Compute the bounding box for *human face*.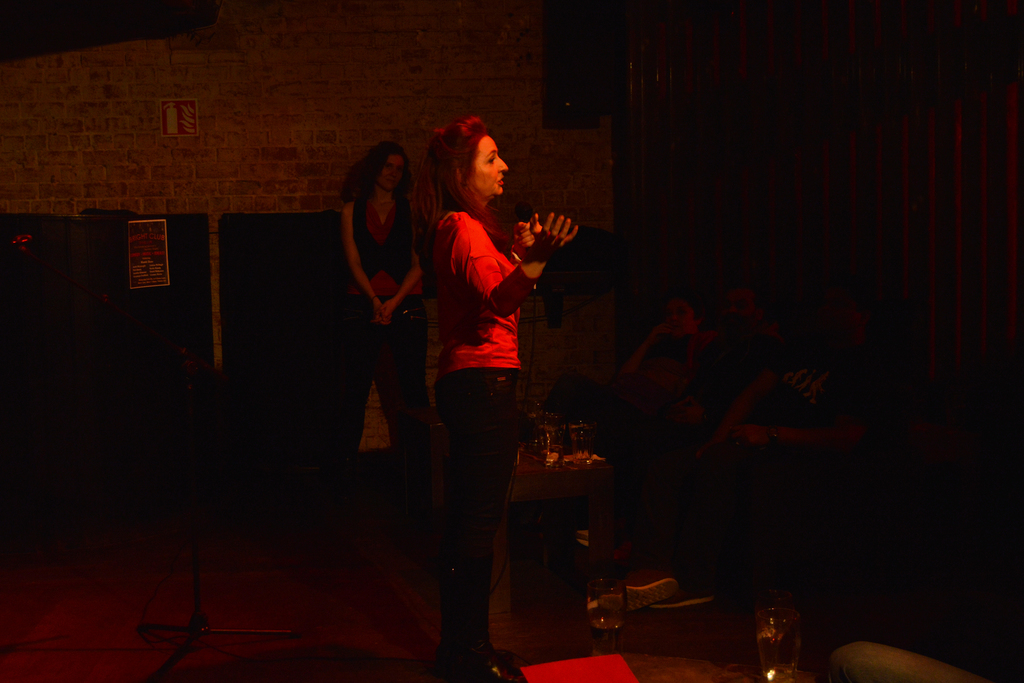
left=379, top=149, right=406, bottom=194.
